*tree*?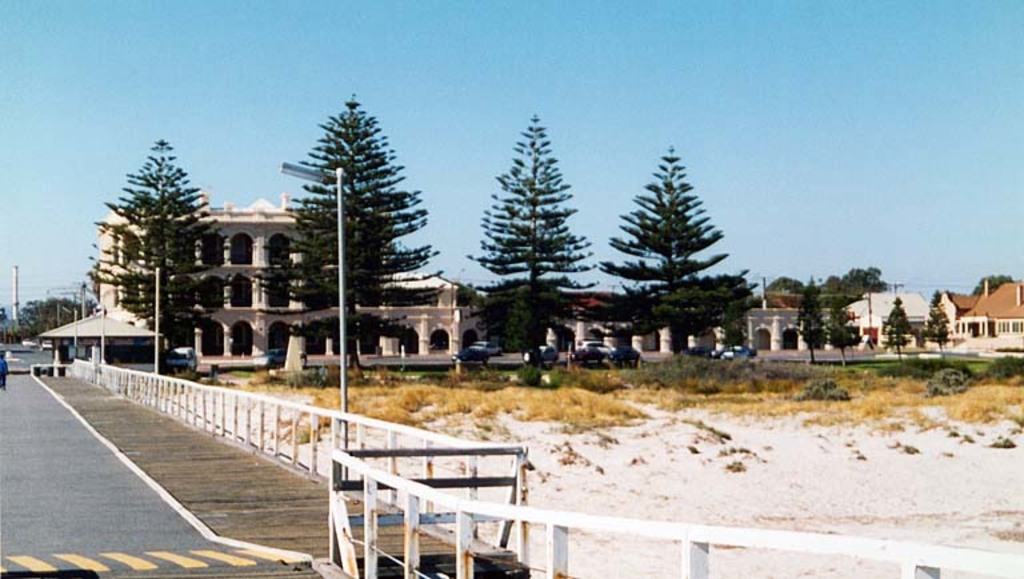
<region>465, 113, 595, 375</region>
